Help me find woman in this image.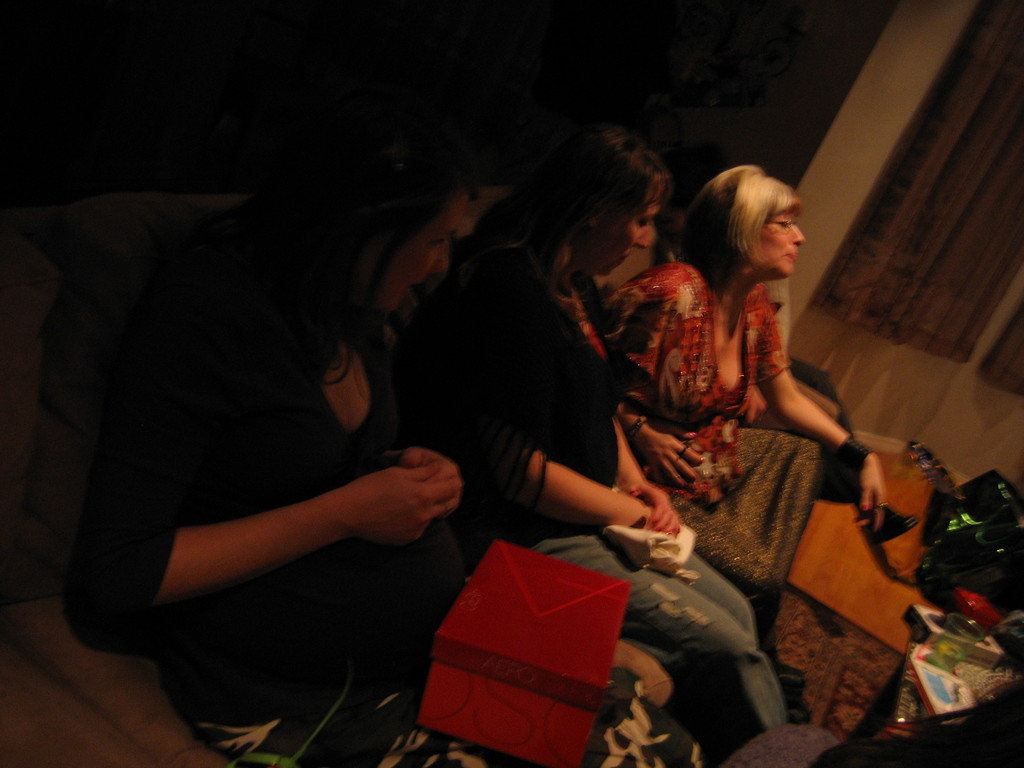
Found it: left=588, top=171, right=906, bottom=713.
